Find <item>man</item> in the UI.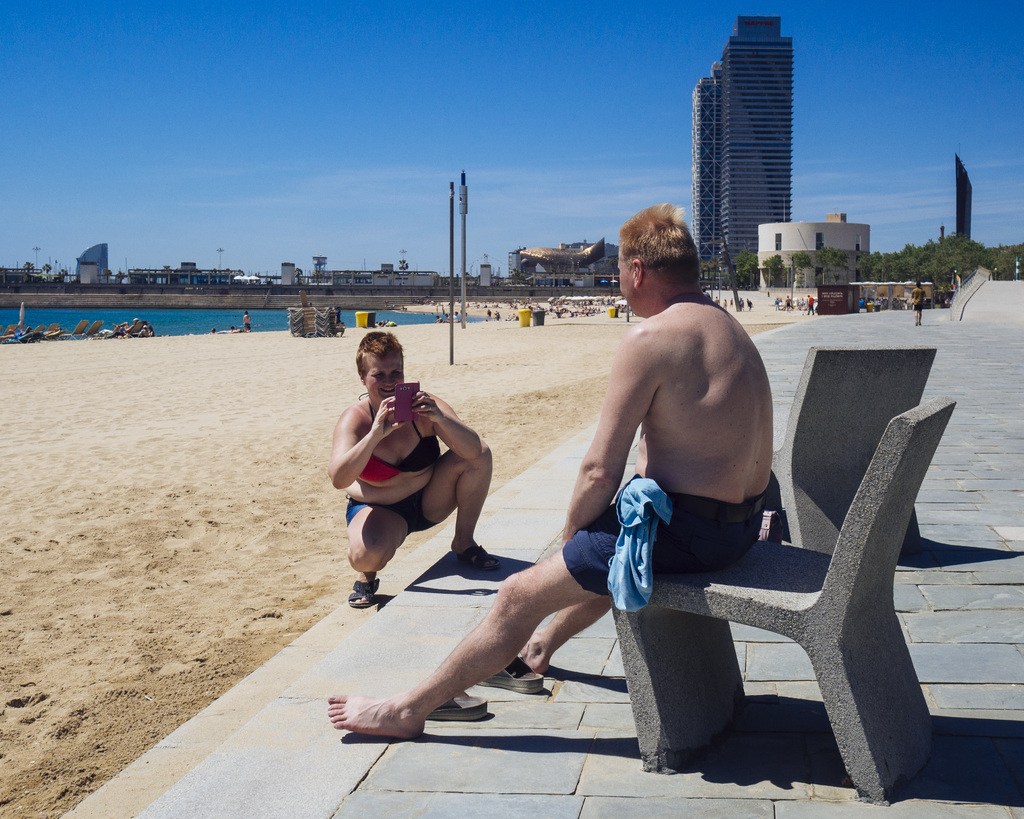
UI element at (left=324, top=204, right=777, bottom=742).
